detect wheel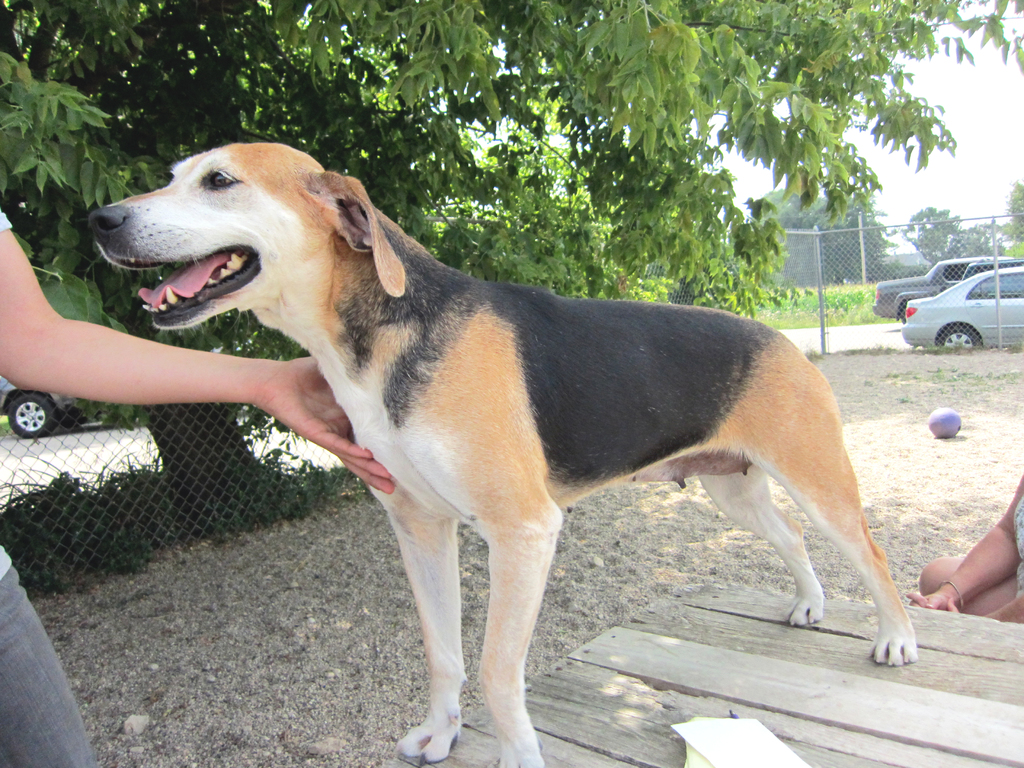
(927, 318, 973, 356)
